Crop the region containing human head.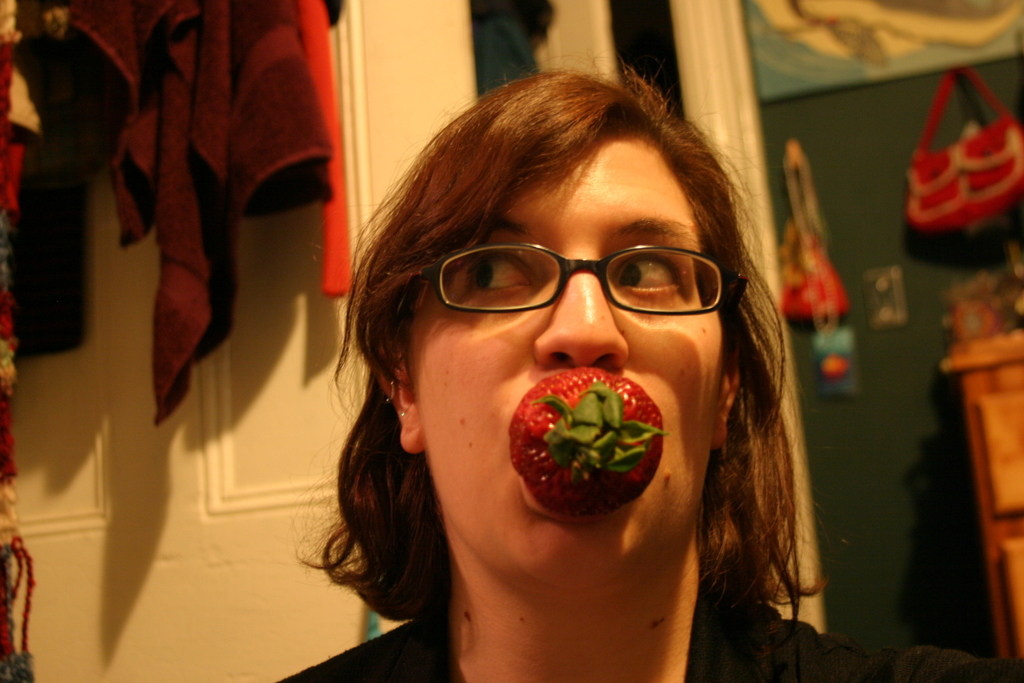
Crop region: x1=335 y1=46 x2=799 y2=606.
